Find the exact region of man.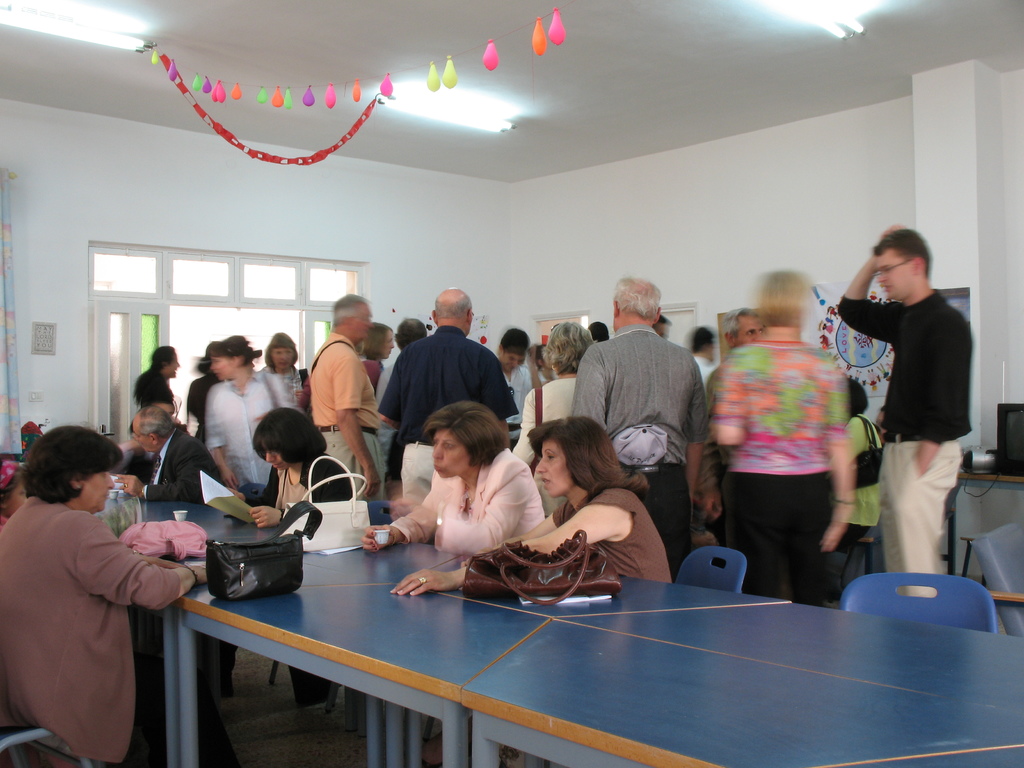
Exact region: left=308, top=294, right=382, bottom=492.
